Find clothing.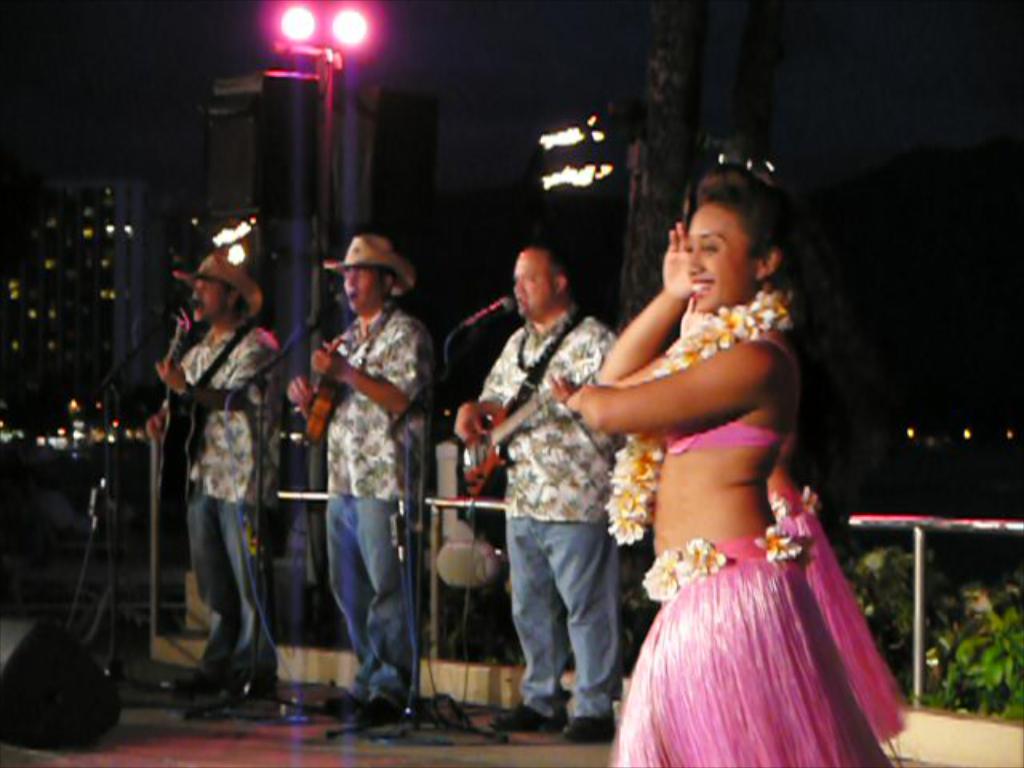
pyautogui.locateOnScreen(323, 306, 435, 694).
